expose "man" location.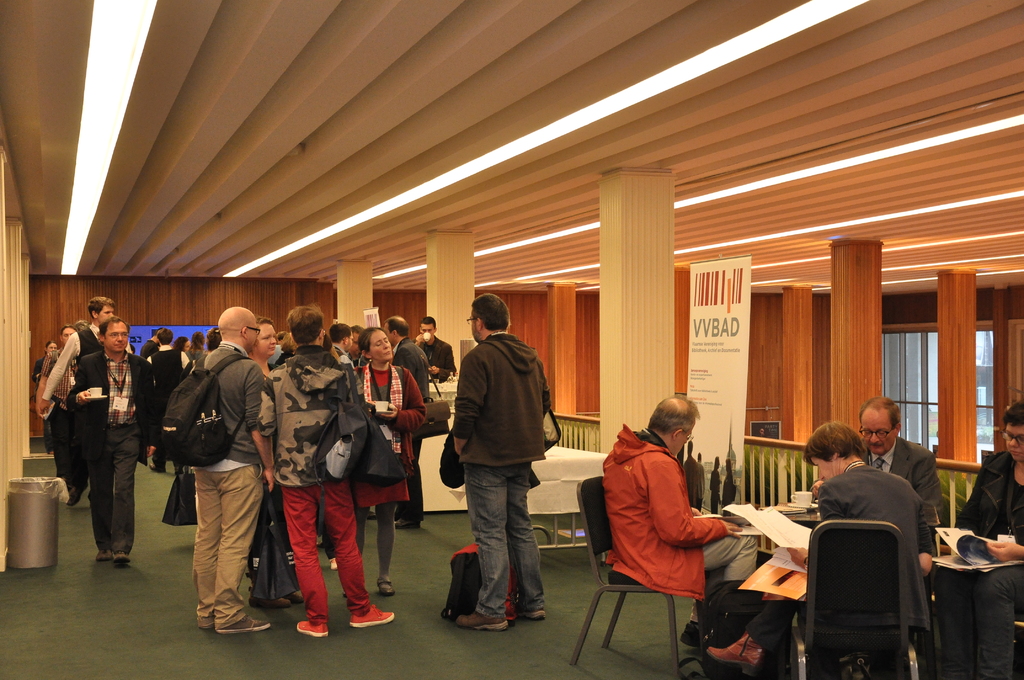
Exposed at [left=255, top=305, right=396, bottom=638].
